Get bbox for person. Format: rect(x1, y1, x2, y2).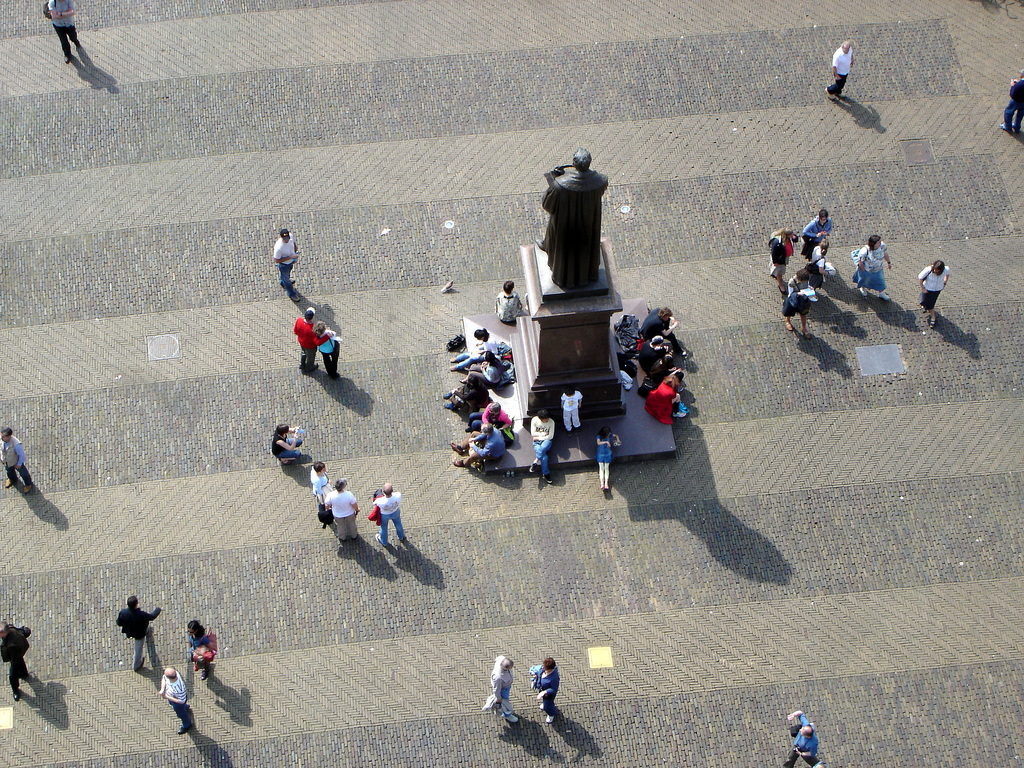
rect(47, 0, 81, 62).
